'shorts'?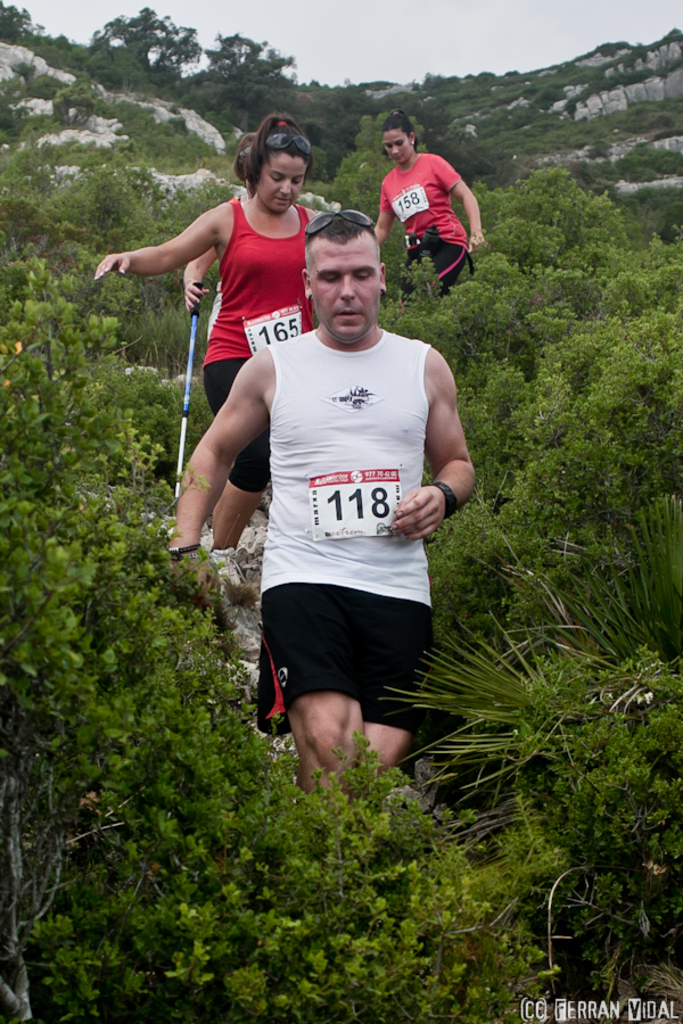
(248, 589, 436, 718)
